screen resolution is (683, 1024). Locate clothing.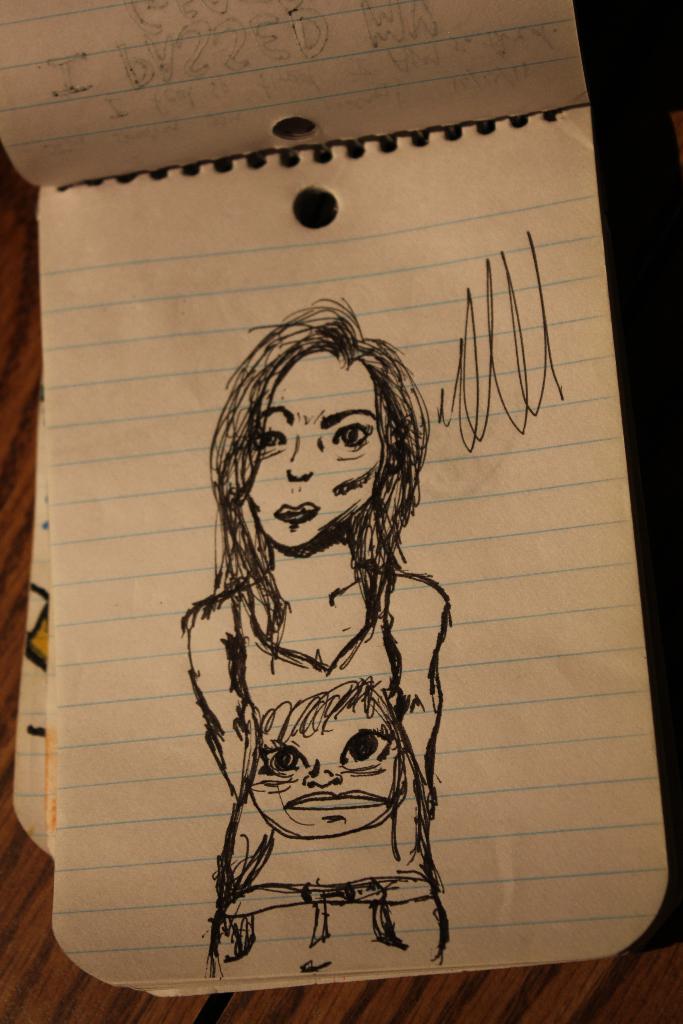
box(203, 568, 447, 976).
